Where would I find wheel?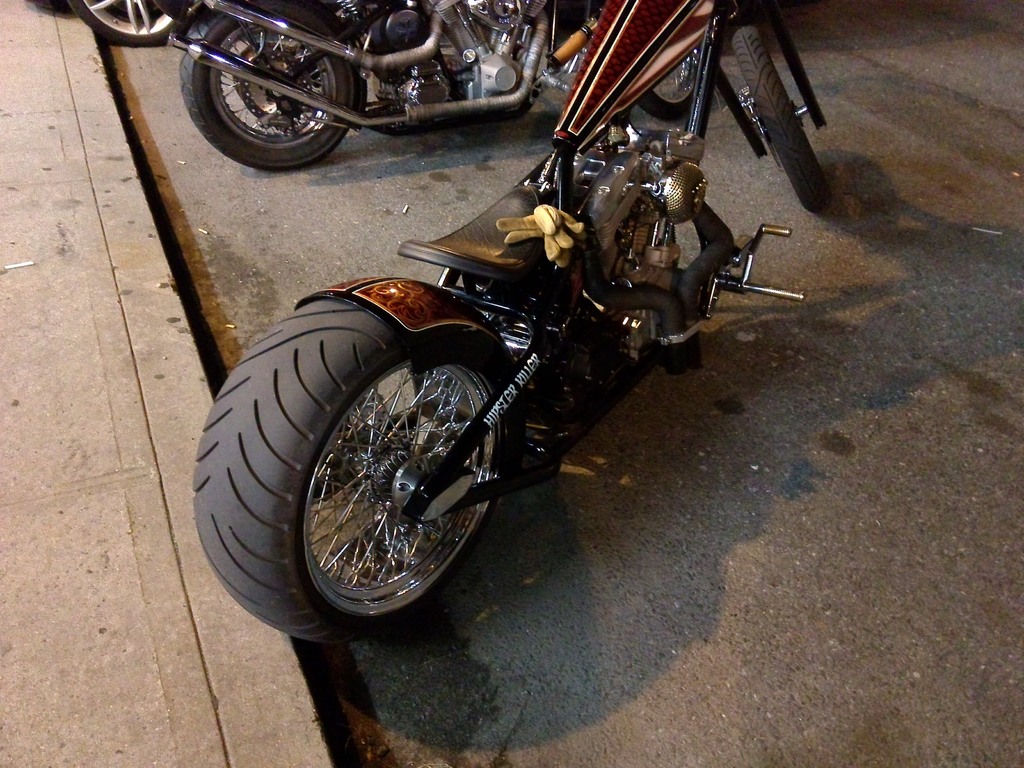
At <bbox>732, 26, 828, 211</bbox>.
